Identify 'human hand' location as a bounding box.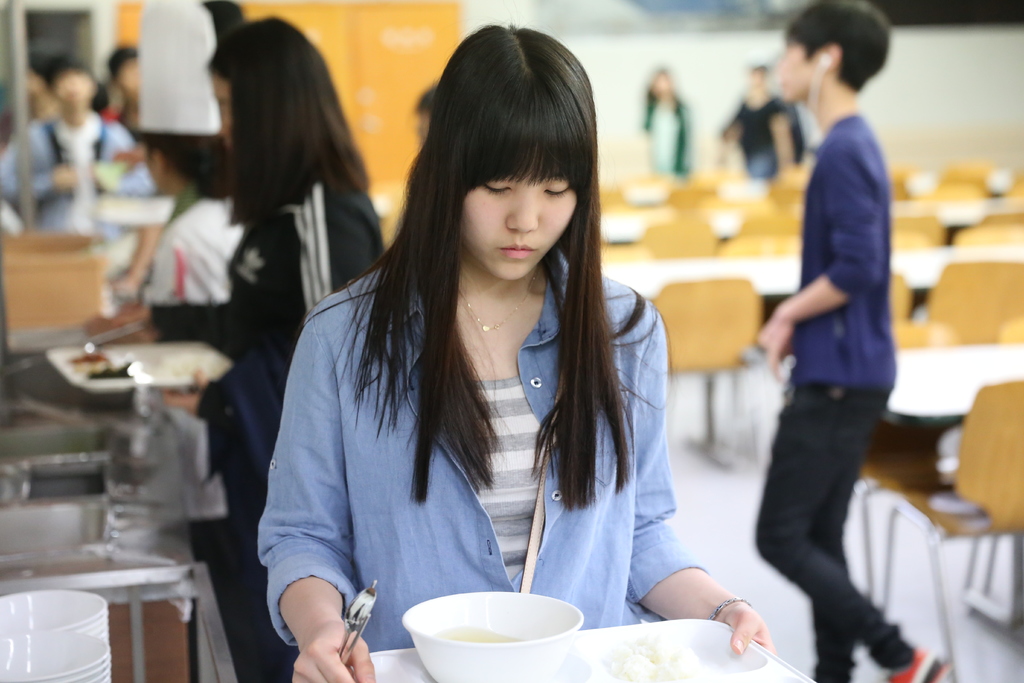
left=719, top=603, right=777, bottom=657.
